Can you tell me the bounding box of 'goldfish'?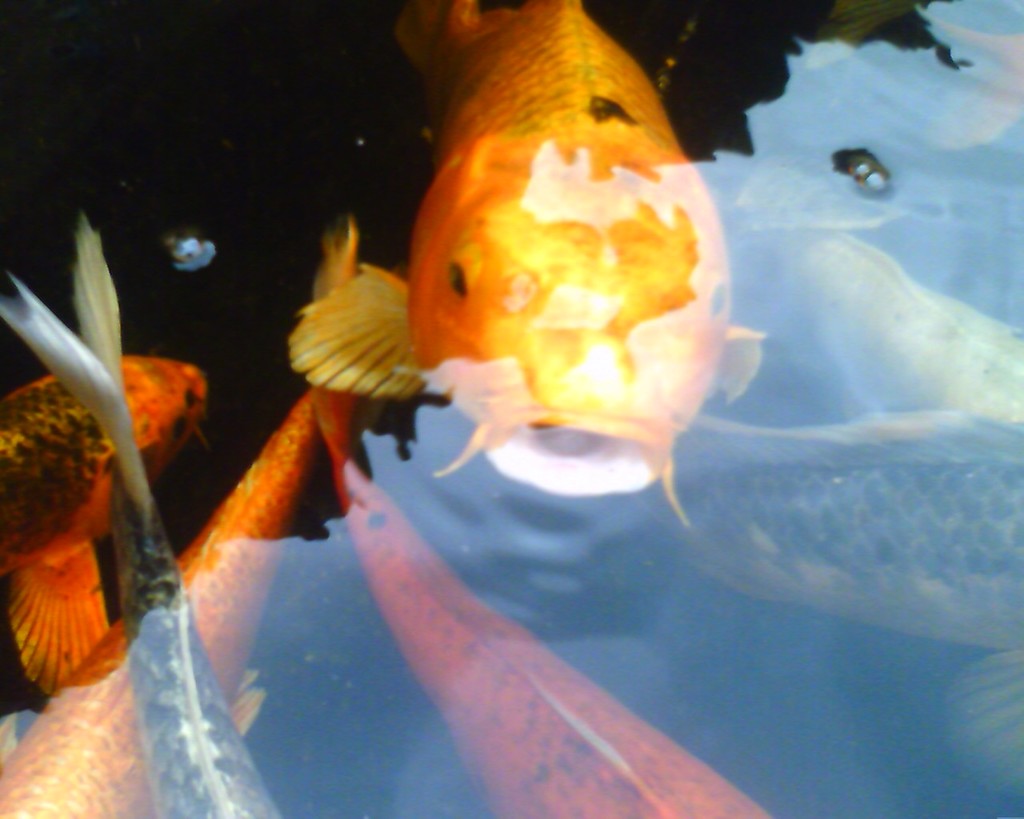
locate(758, 218, 1023, 415).
